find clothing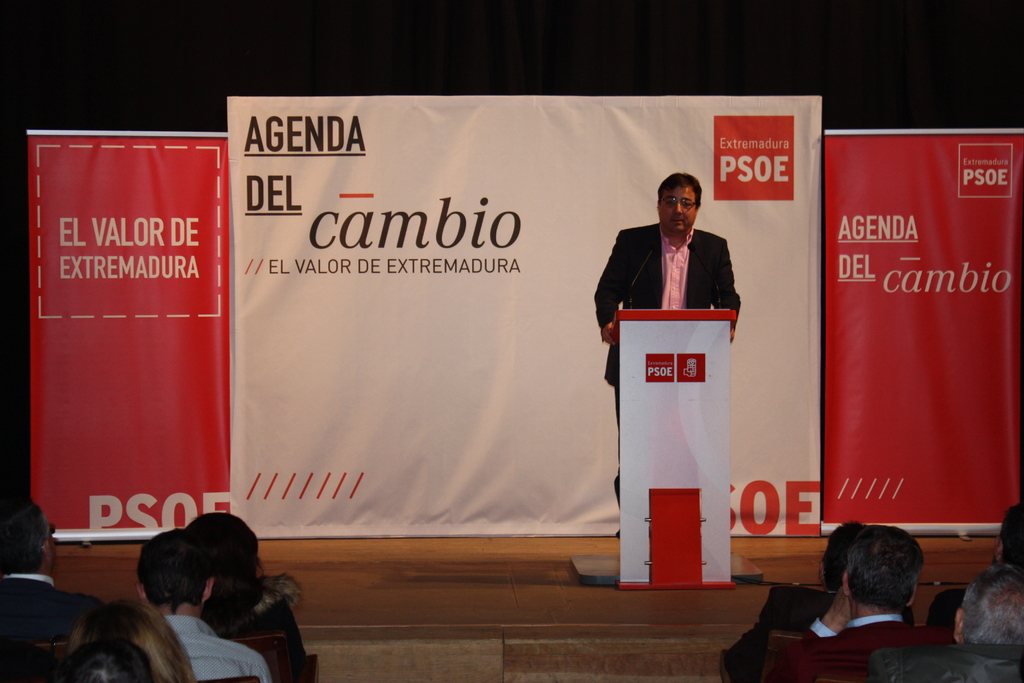
161,611,273,682
